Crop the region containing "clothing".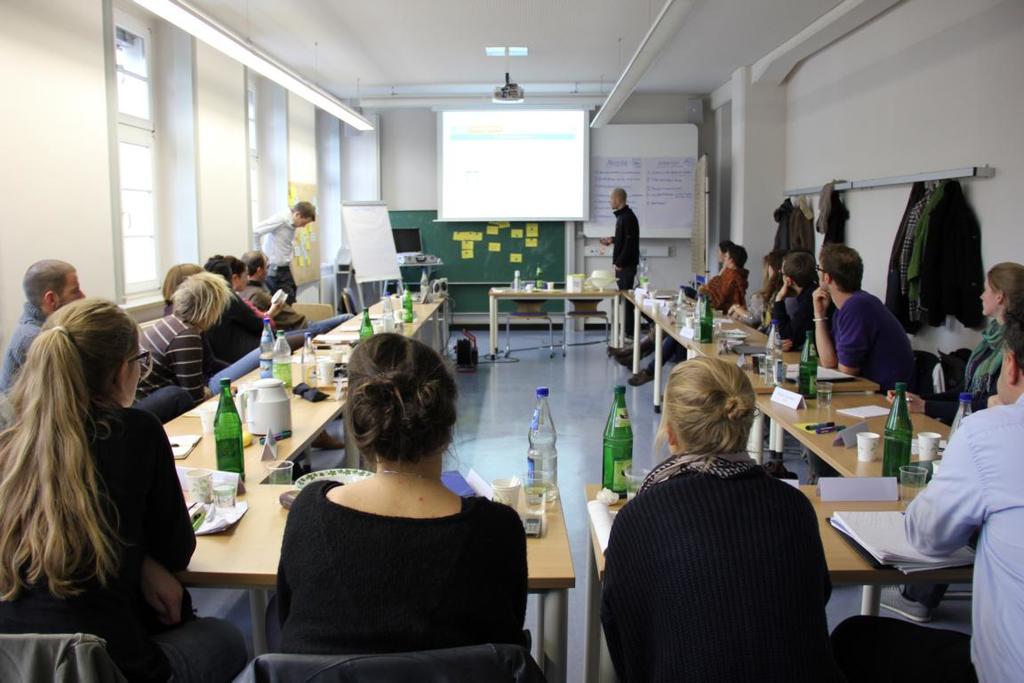
Crop region: box(209, 291, 276, 355).
